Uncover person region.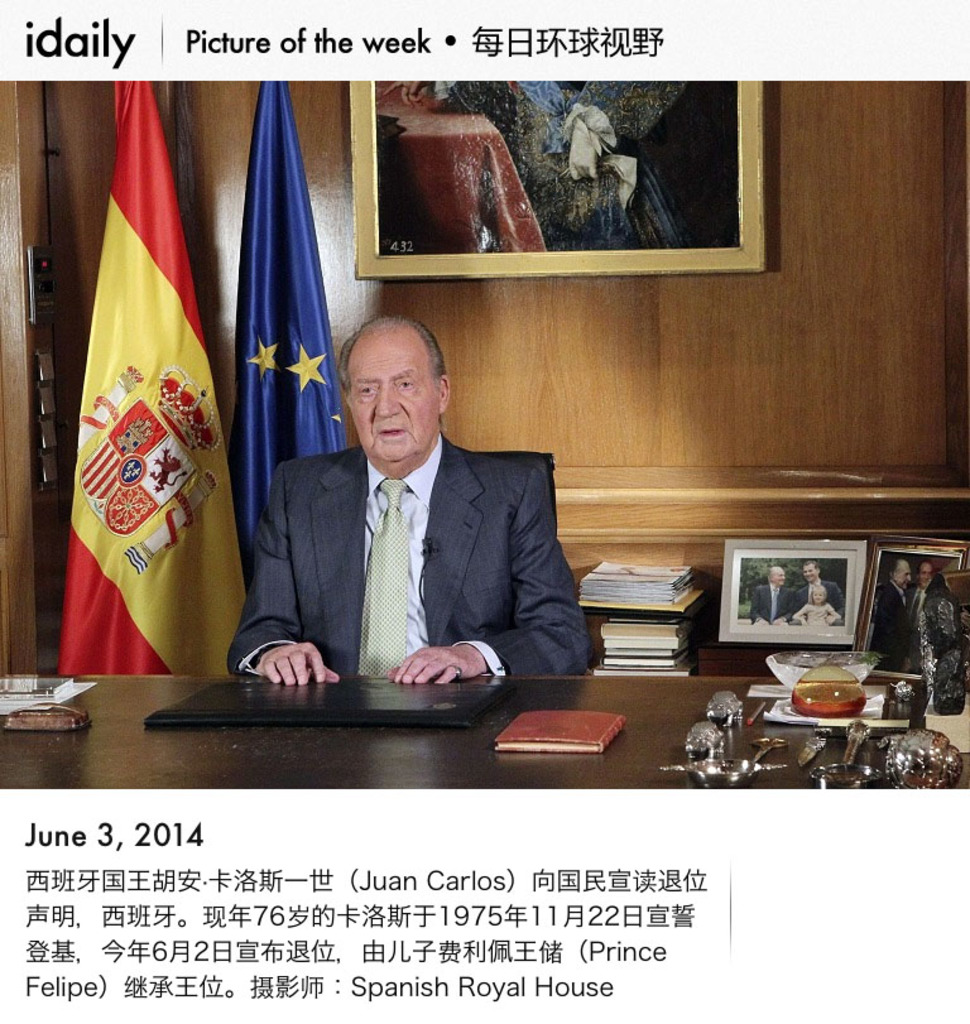
Uncovered: <box>796,588,837,626</box>.
